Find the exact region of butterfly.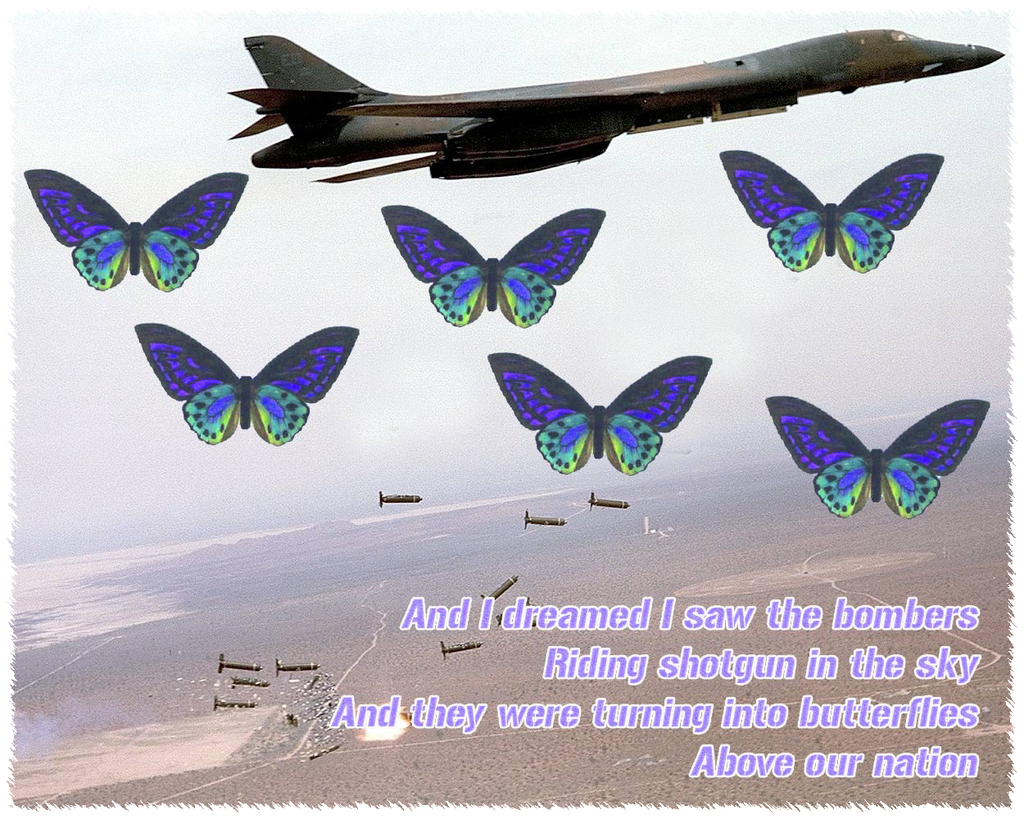
Exact region: [722, 150, 941, 273].
